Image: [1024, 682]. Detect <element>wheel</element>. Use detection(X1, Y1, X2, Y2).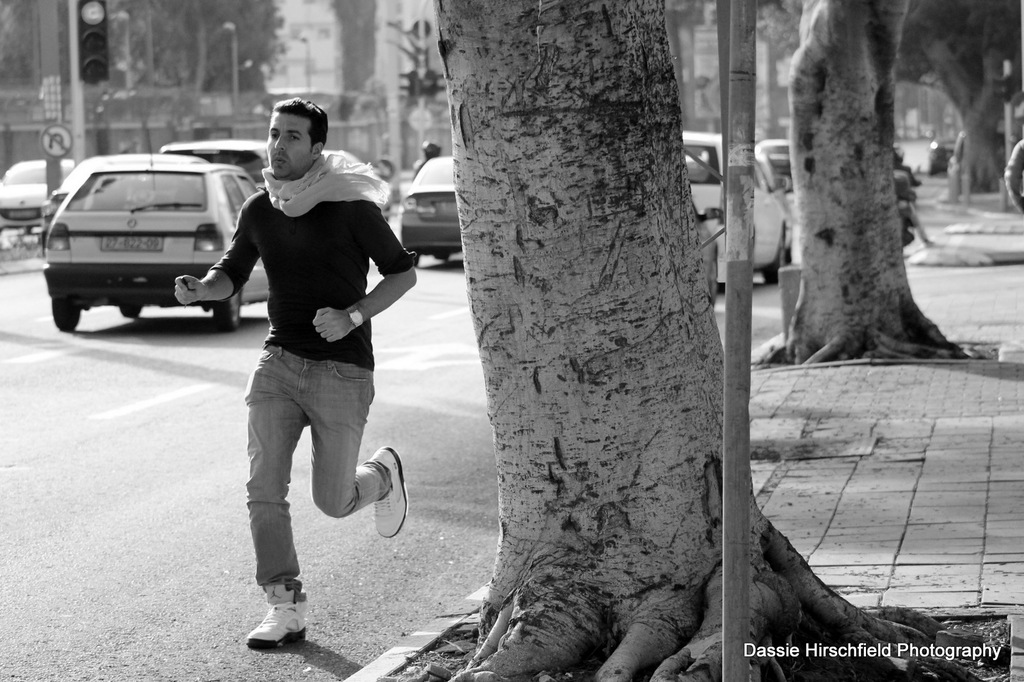
detection(214, 290, 242, 327).
